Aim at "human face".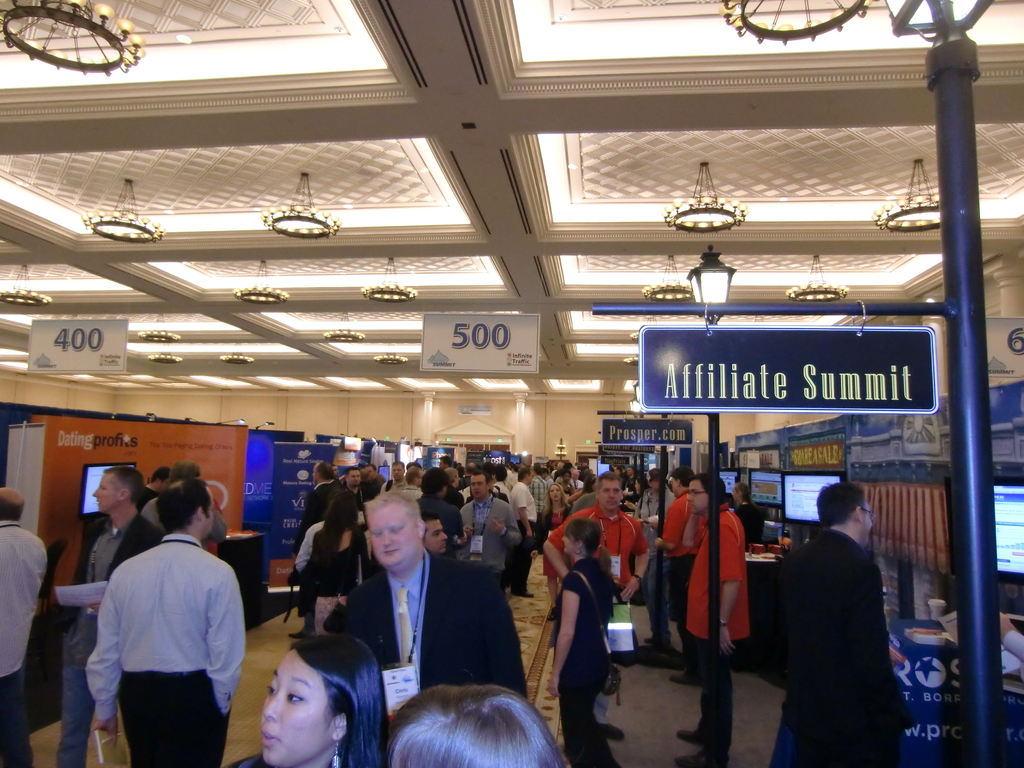
Aimed at l=255, t=651, r=330, b=765.
